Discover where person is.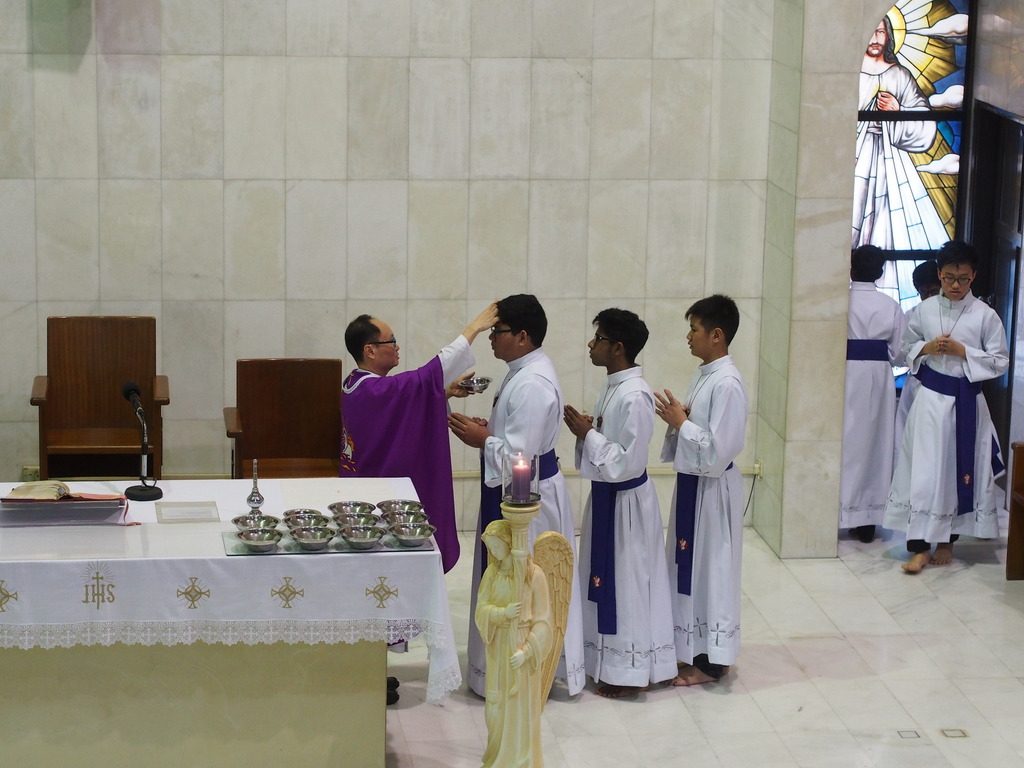
Discovered at 646:292:733:696.
